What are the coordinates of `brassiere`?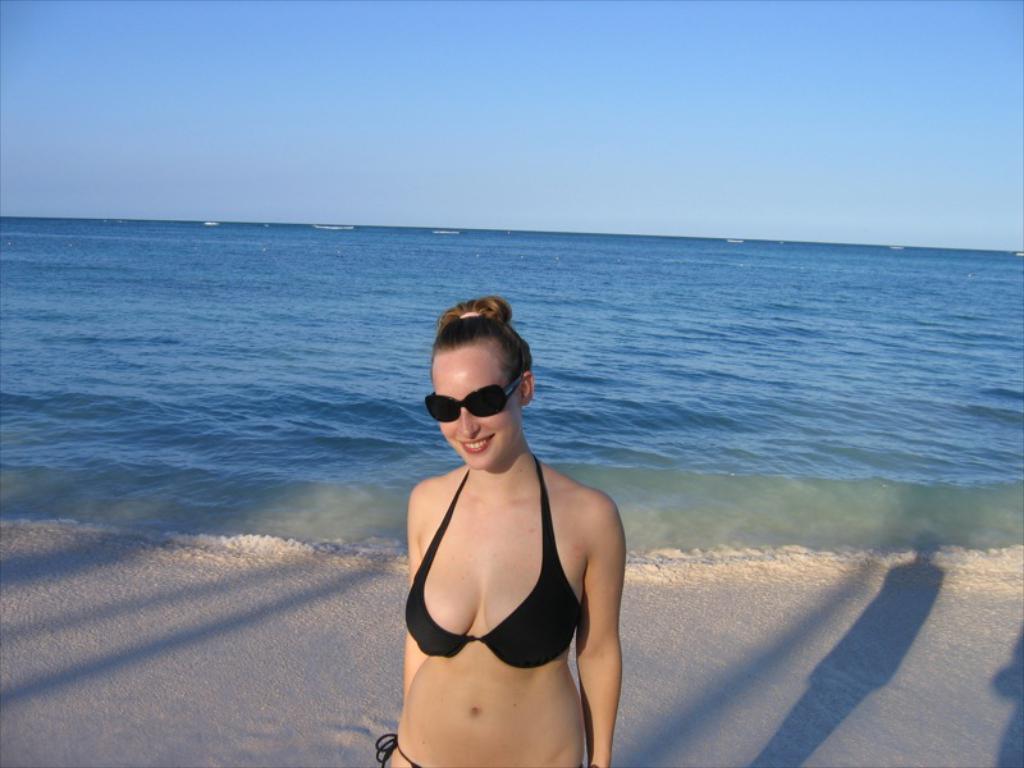
region(403, 425, 575, 691).
